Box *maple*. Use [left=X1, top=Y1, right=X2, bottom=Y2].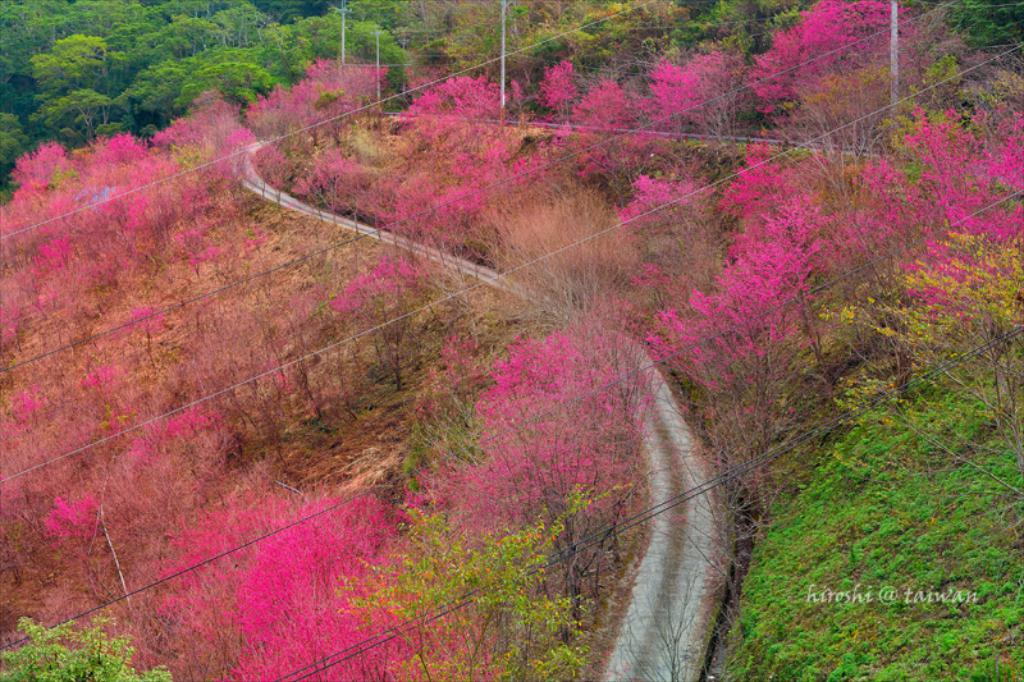
[left=439, top=54, right=531, bottom=170].
